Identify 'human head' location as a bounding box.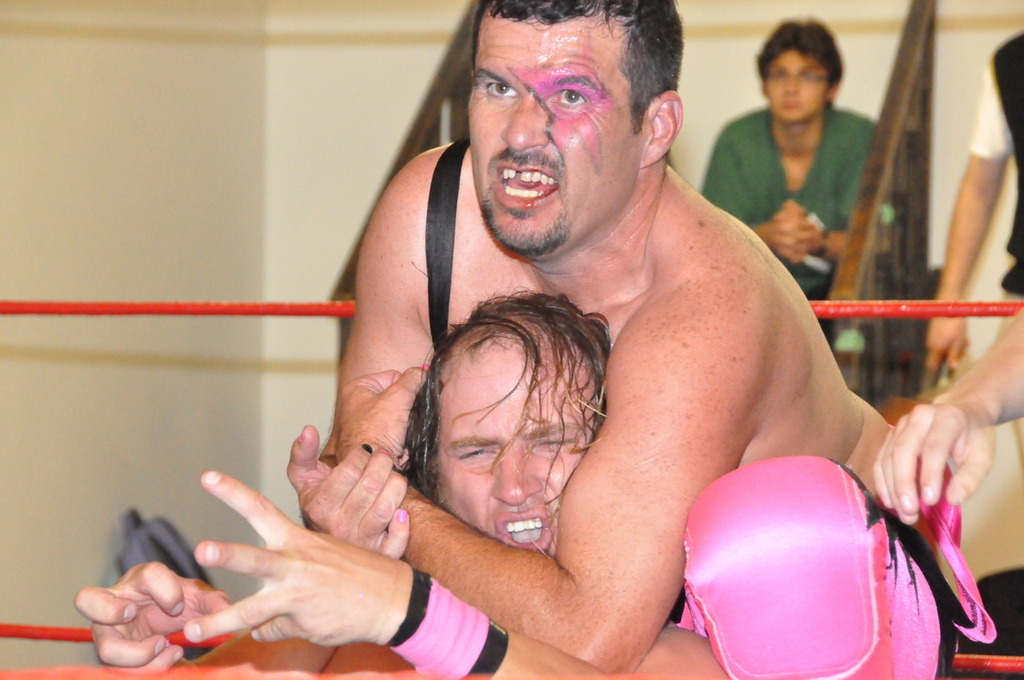
Rect(757, 23, 842, 127).
